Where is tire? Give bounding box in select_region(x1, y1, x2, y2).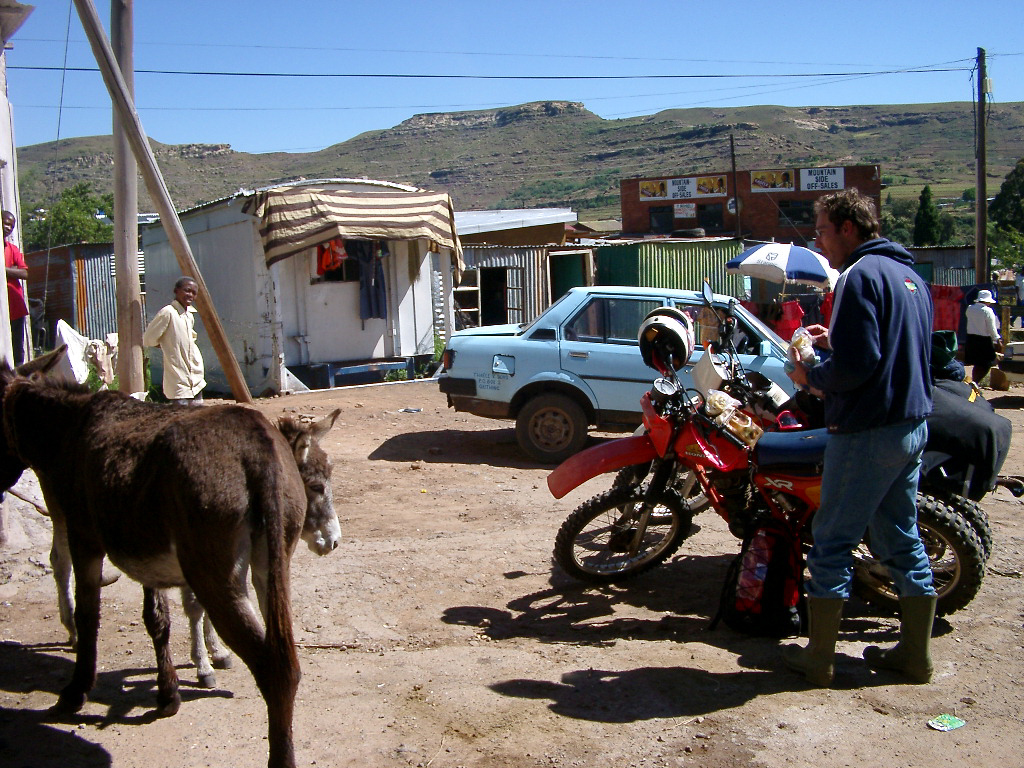
select_region(517, 393, 586, 462).
